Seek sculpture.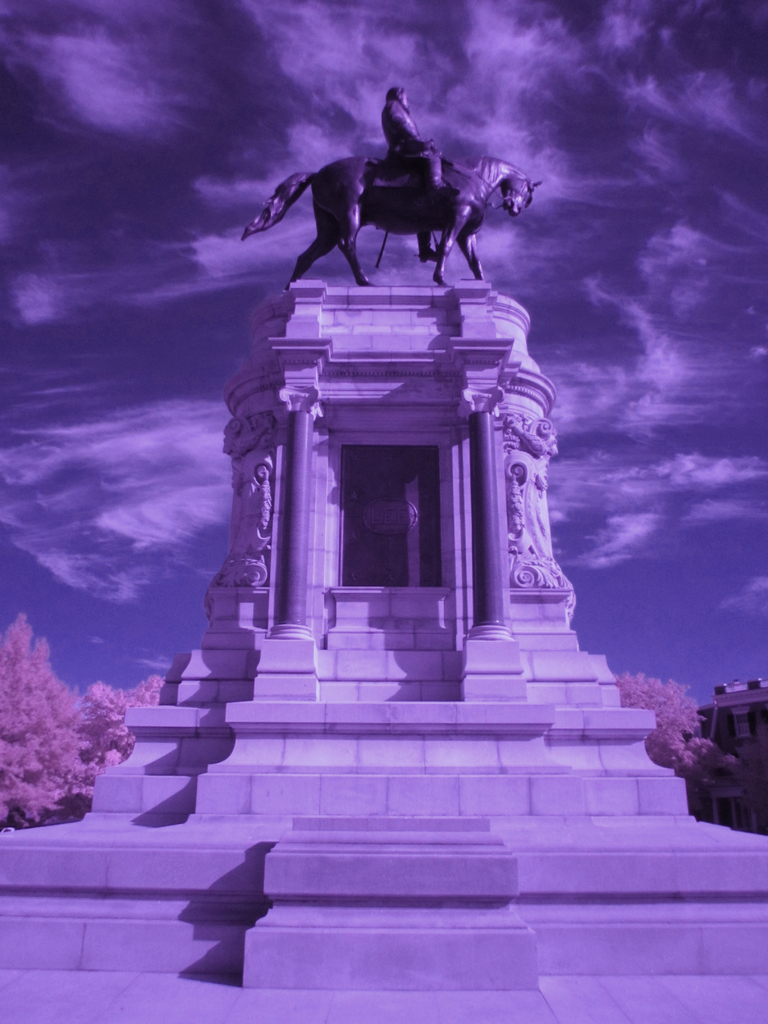
<box>375,88,460,263</box>.
